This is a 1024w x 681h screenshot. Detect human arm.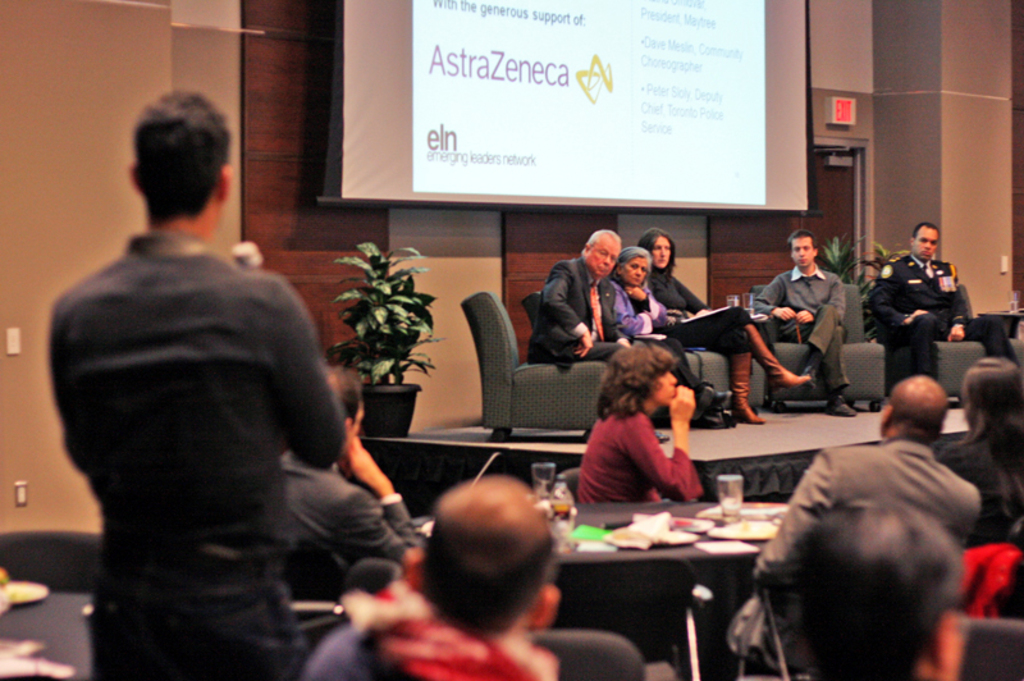
rect(756, 447, 826, 643).
